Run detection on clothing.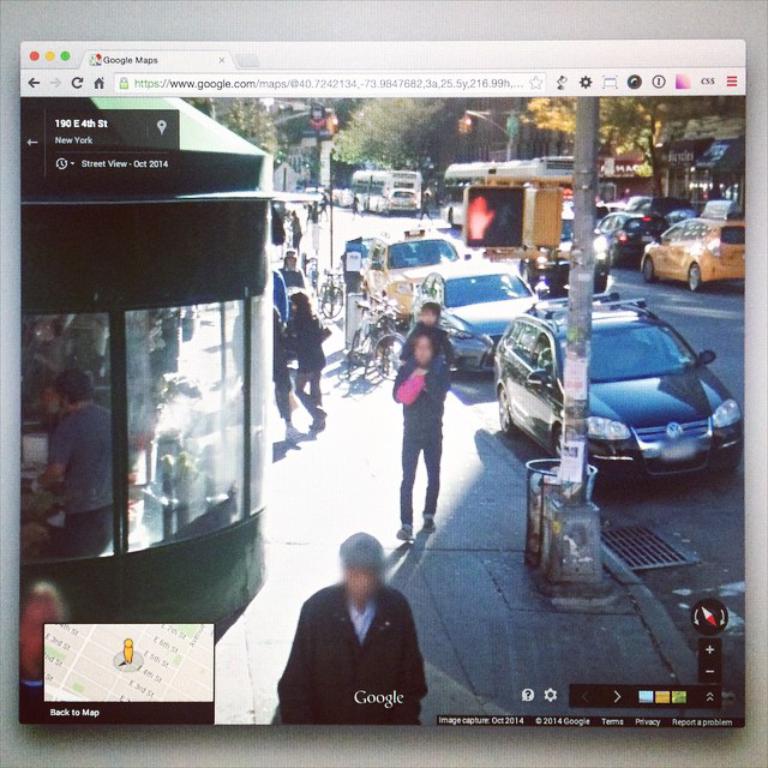
Result: l=406, t=323, r=457, b=366.
